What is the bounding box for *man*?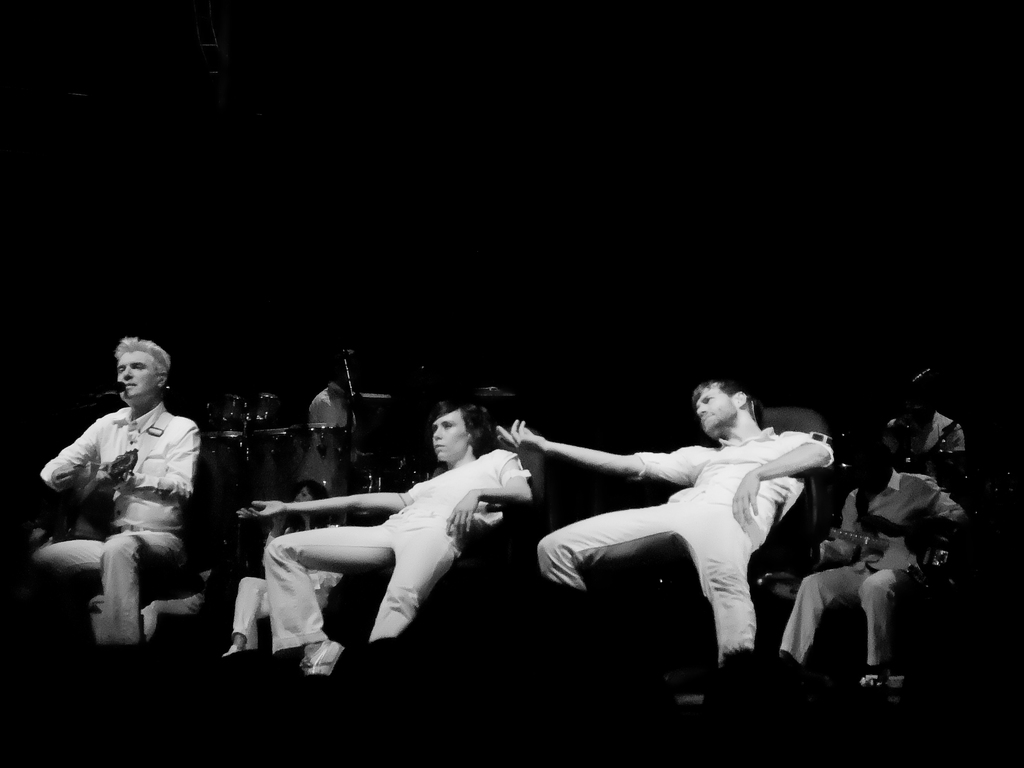
BBox(494, 378, 829, 662).
